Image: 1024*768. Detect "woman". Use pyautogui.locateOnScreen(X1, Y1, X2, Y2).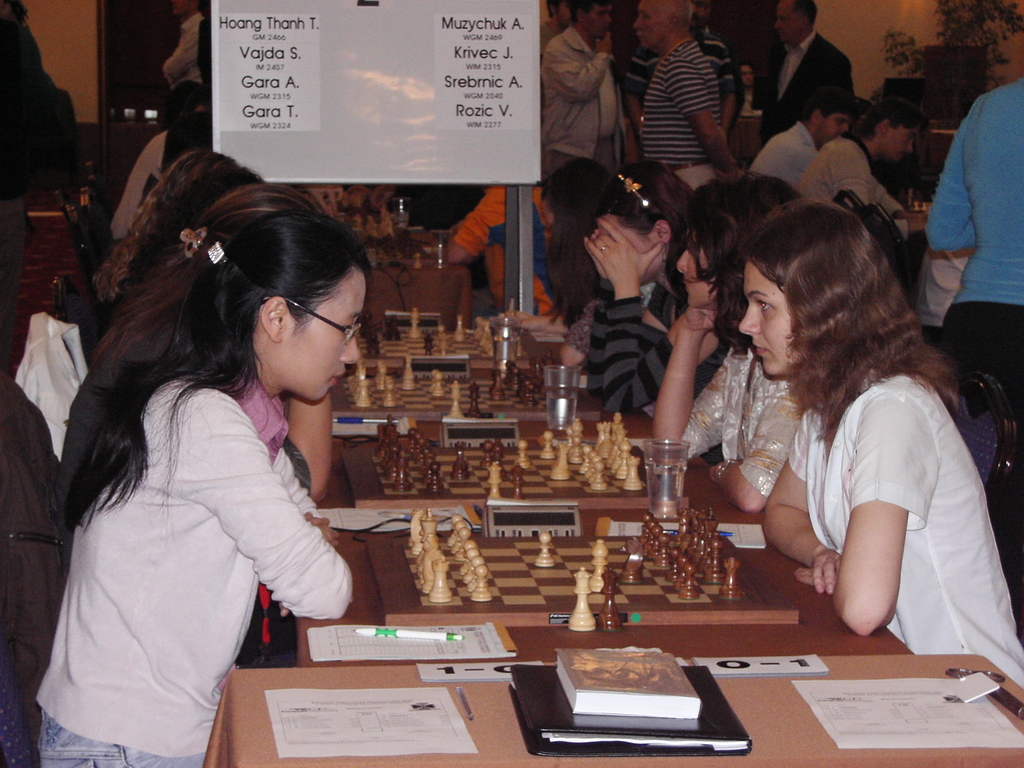
pyautogui.locateOnScreen(731, 195, 1023, 700).
